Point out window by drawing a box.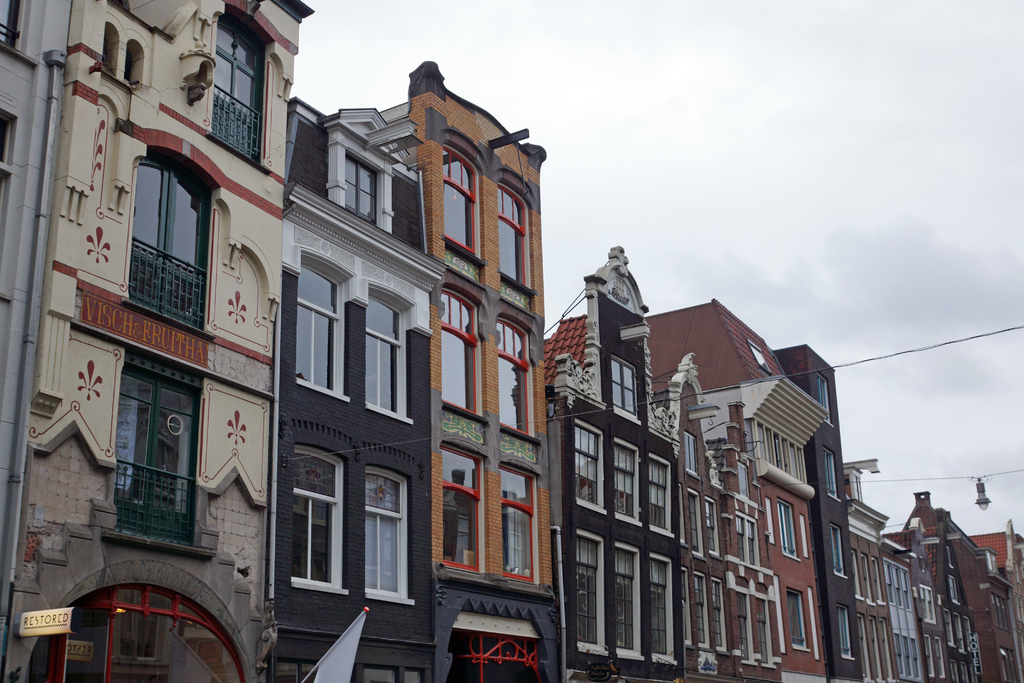
rect(616, 436, 645, 525).
